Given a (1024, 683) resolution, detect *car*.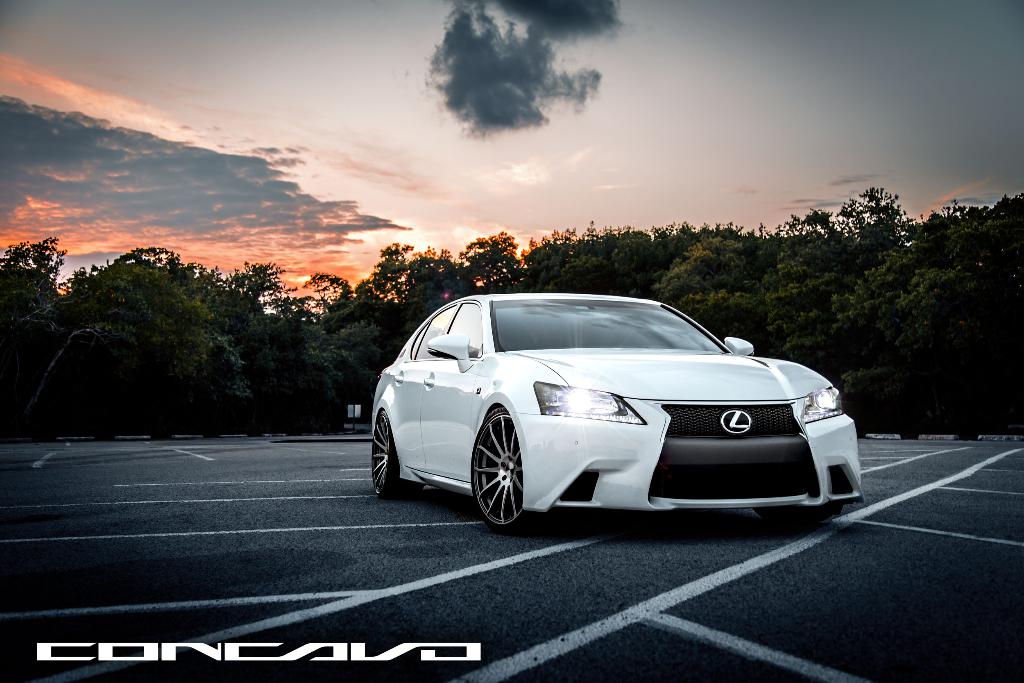
<bbox>368, 291, 863, 533</bbox>.
